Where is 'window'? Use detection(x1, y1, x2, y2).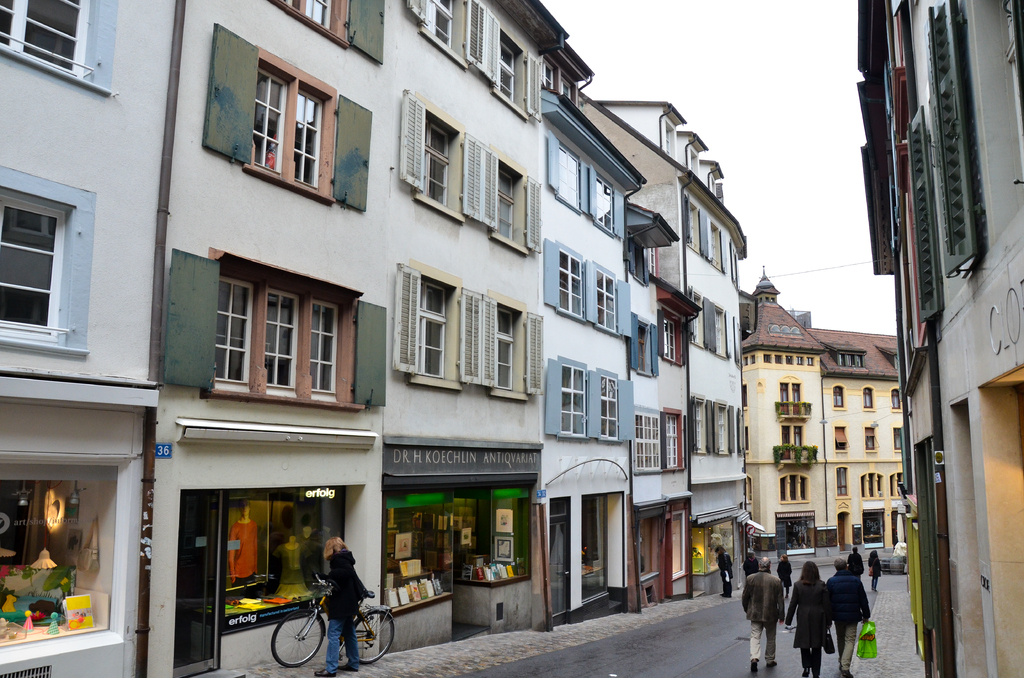
detection(781, 428, 810, 472).
